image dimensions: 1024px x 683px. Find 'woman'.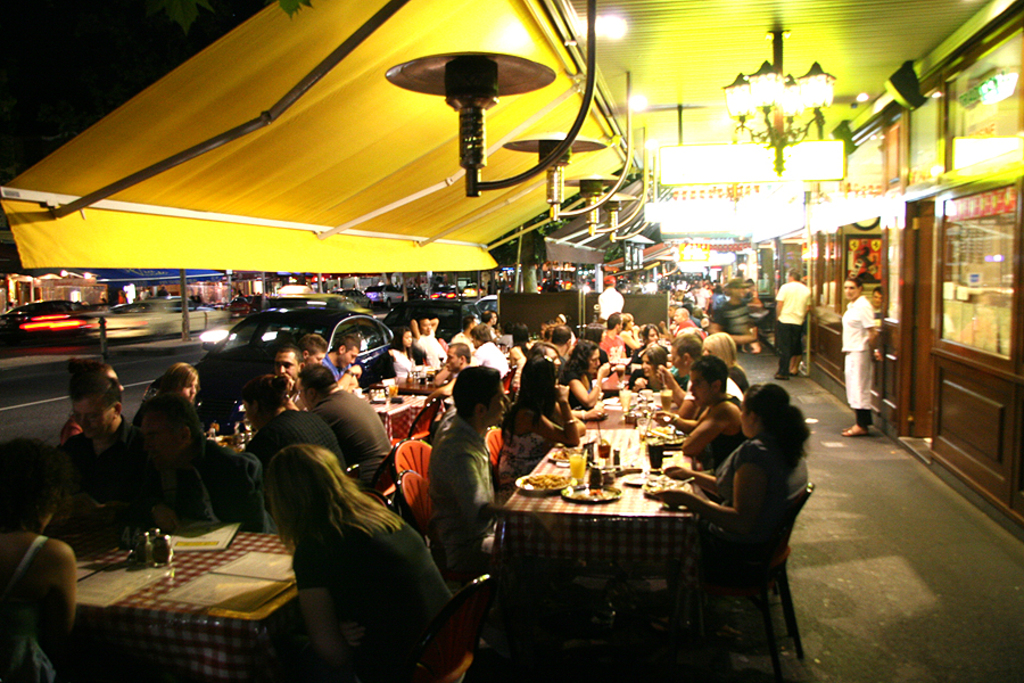
[left=493, top=352, right=588, bottom=489].
